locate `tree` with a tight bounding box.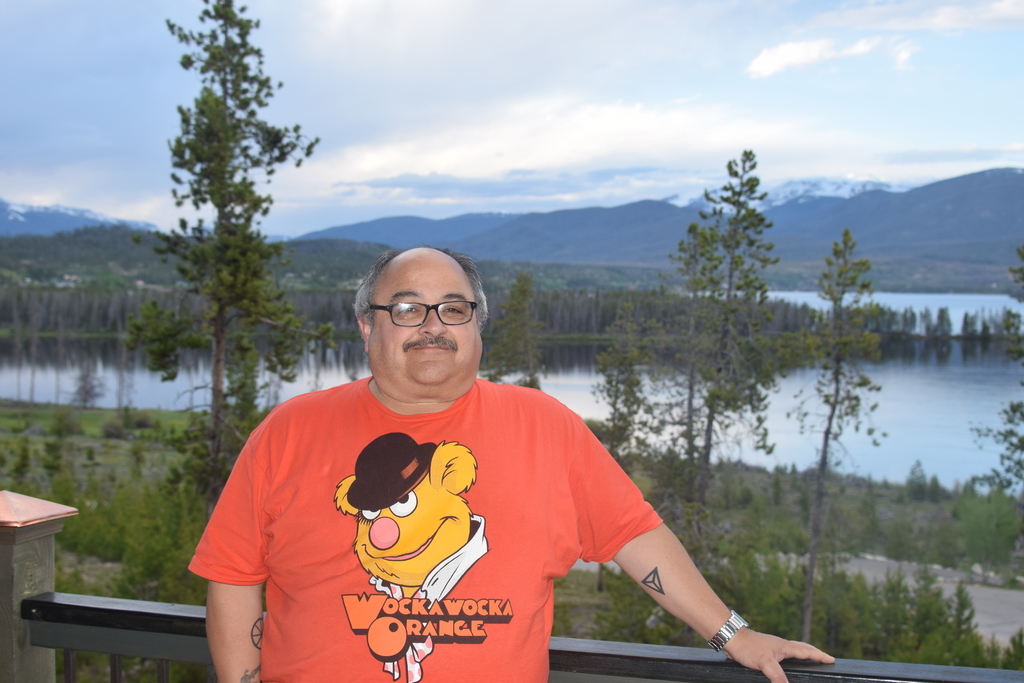
region(660, 144, 782, 559).
